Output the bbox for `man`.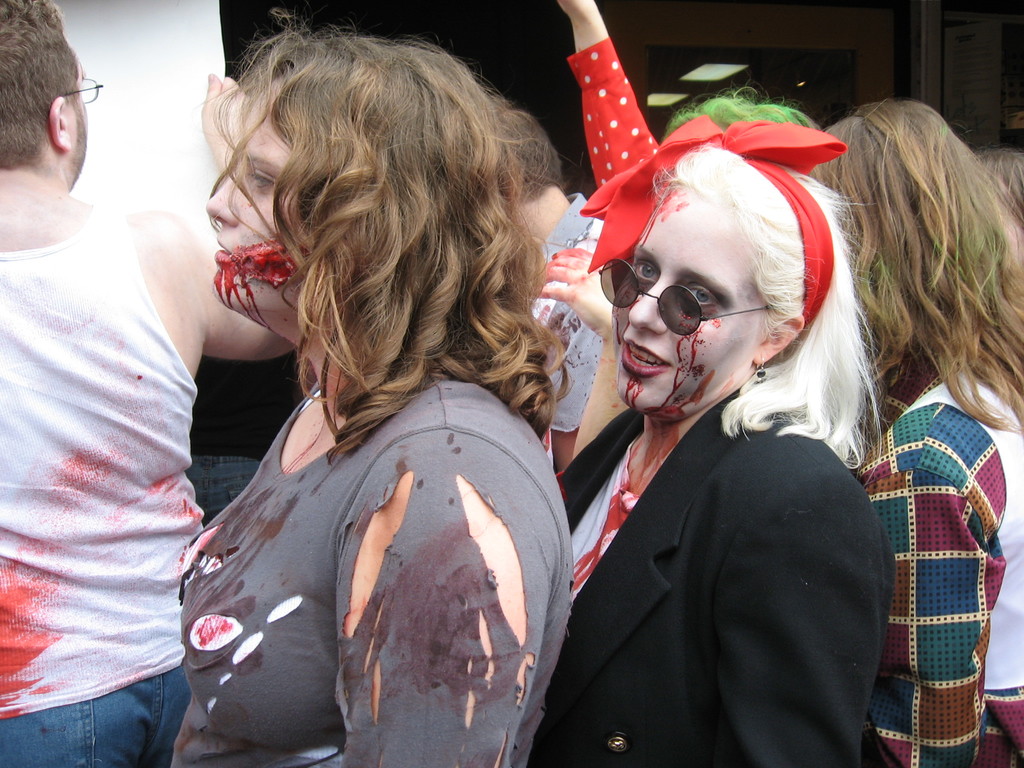
select_region(0, 27, 253, 767).
